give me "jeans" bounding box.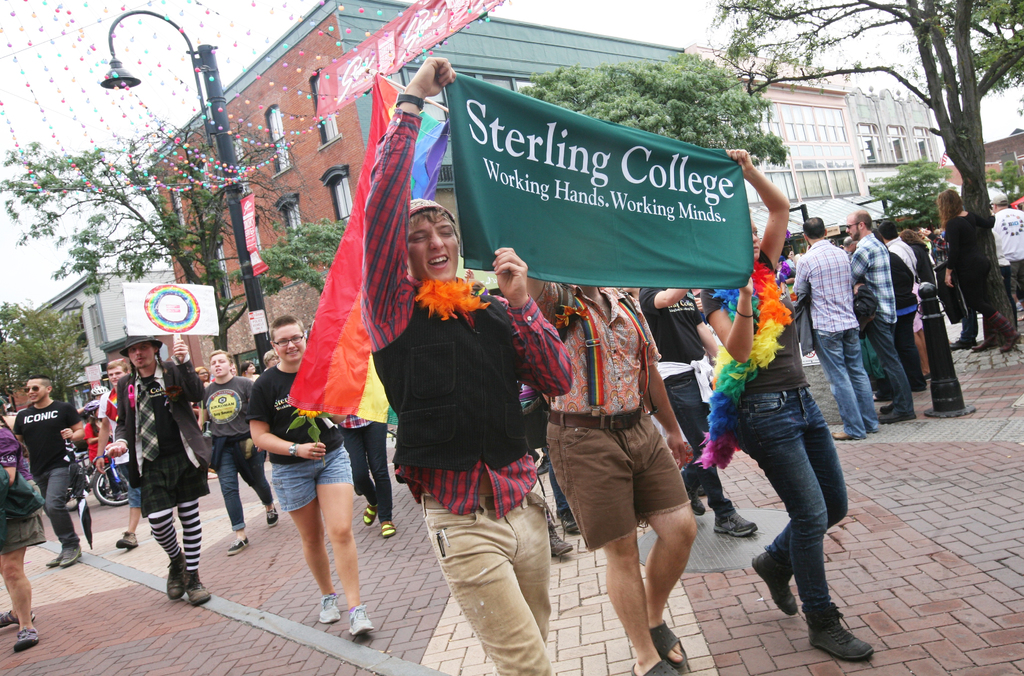
detection(36, 468, 79, 557).
